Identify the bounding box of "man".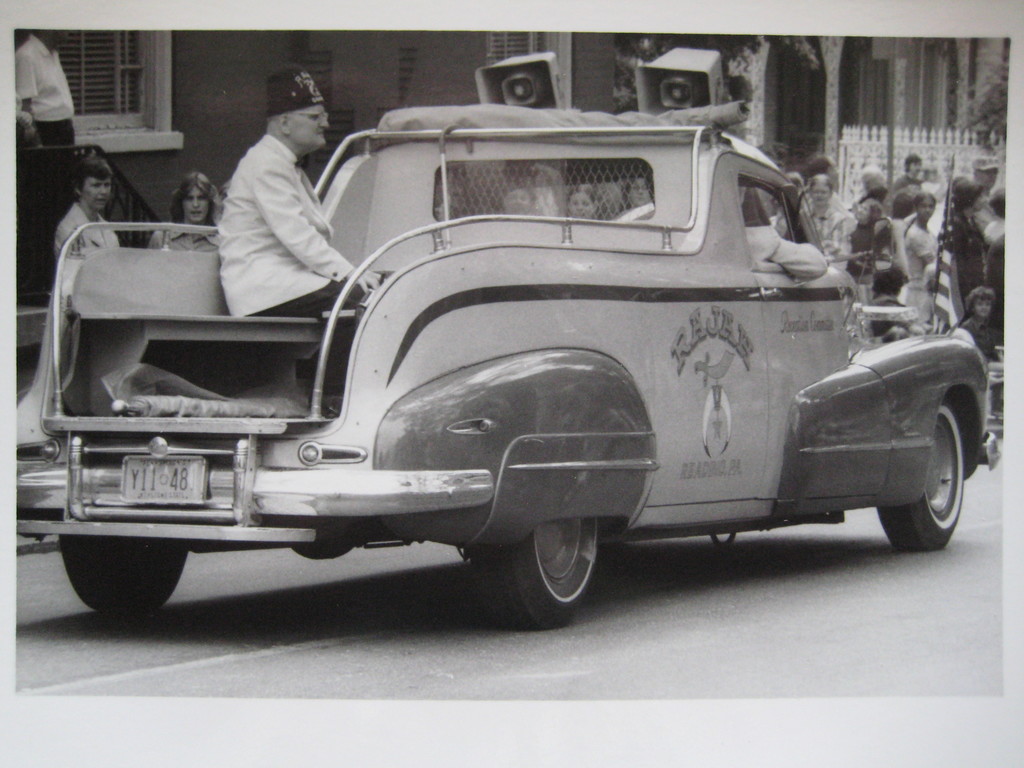
bbox=(13, 28, 75, 145).
